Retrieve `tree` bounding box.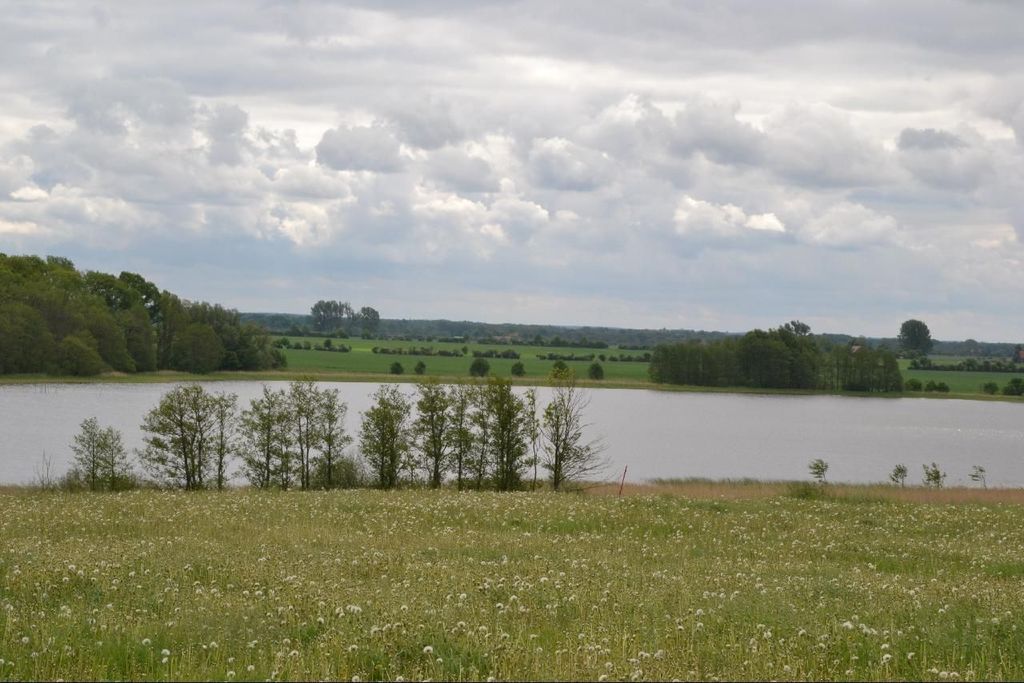
Bounding box: (474, 378, 541, 494).
